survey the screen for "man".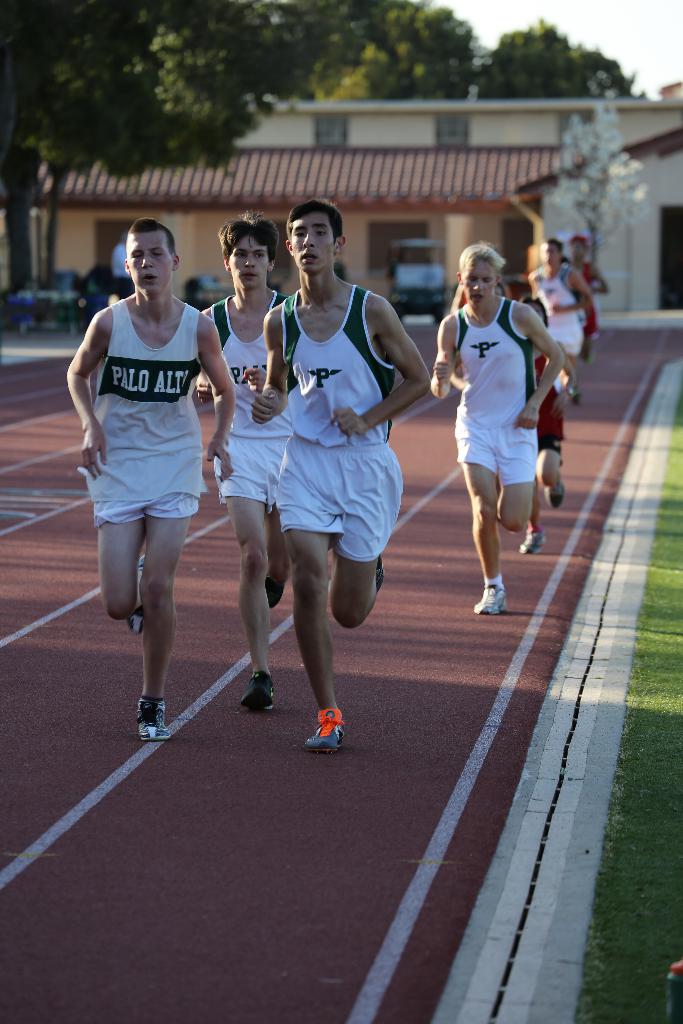
Survey found: bbox=[565, 236, 613, 358].
